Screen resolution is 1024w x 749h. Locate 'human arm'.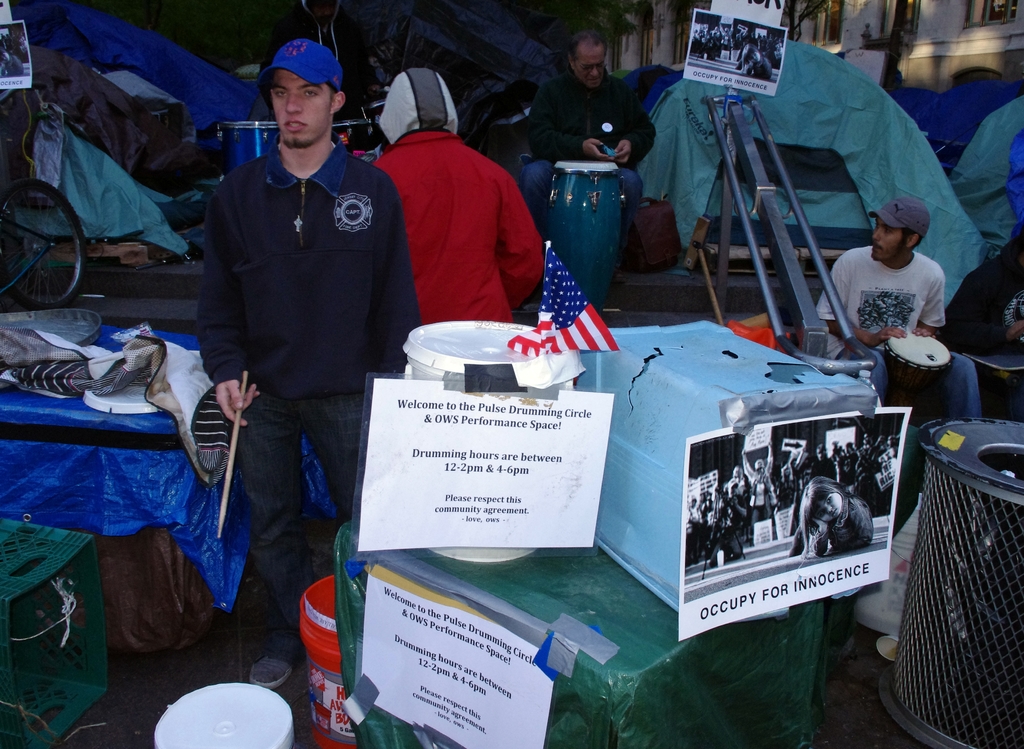
200/174/264/438.
